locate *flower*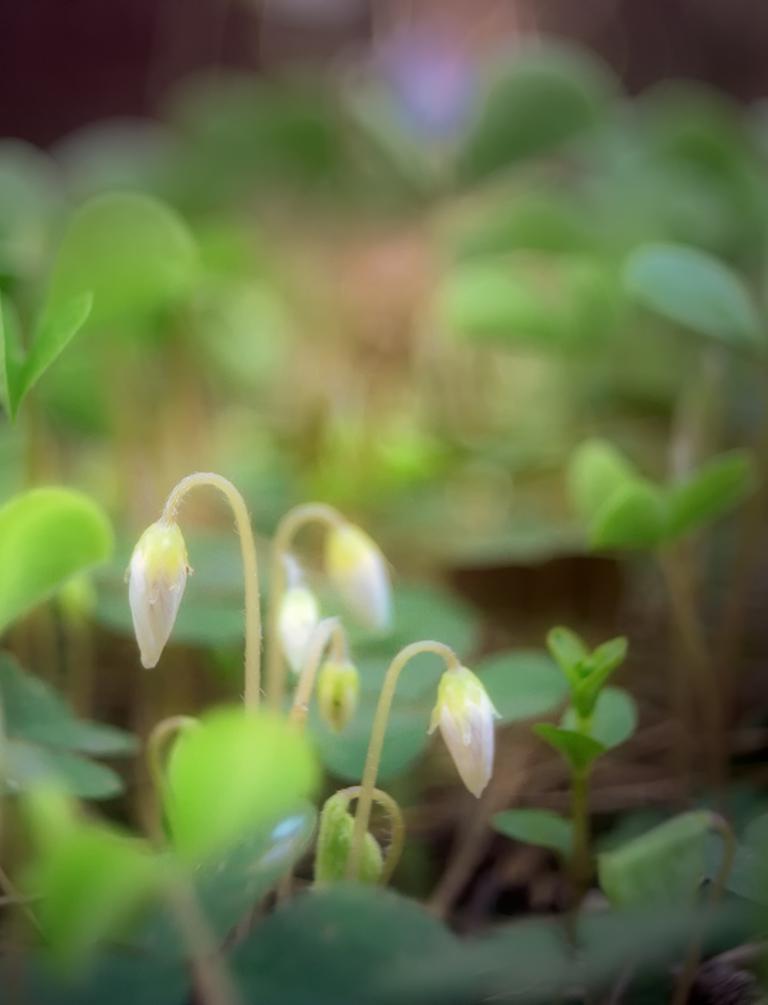
region(276, 578, 320, 675)
